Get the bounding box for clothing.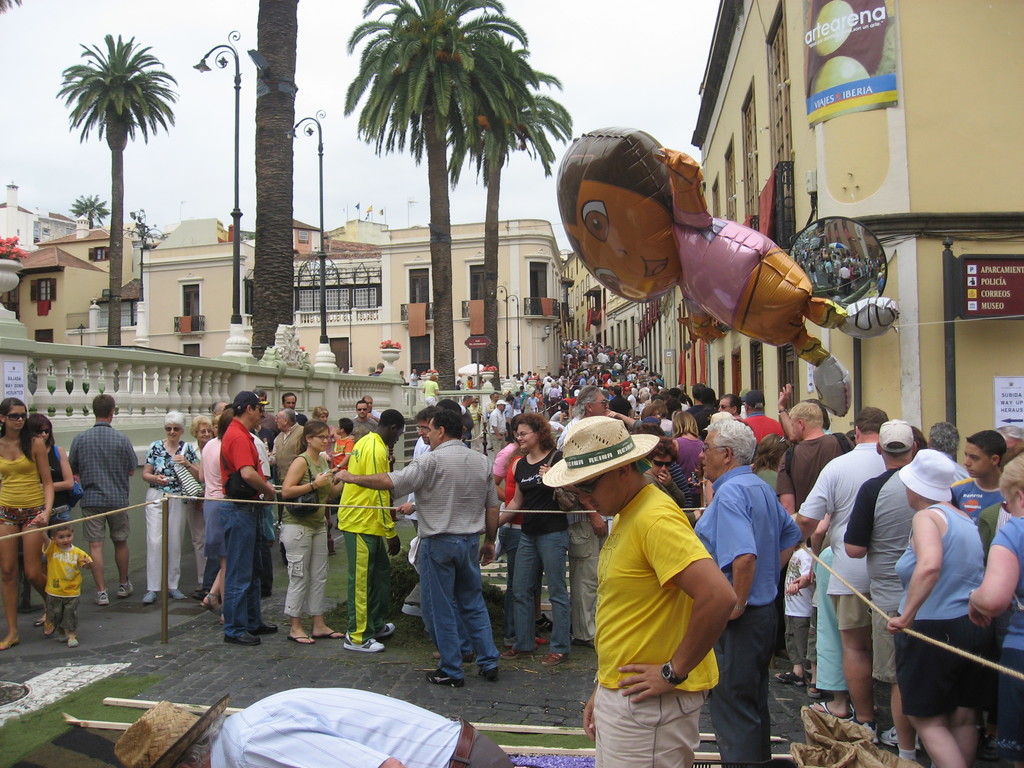
[x1=779, y1=546, x2=817, y2=672].
